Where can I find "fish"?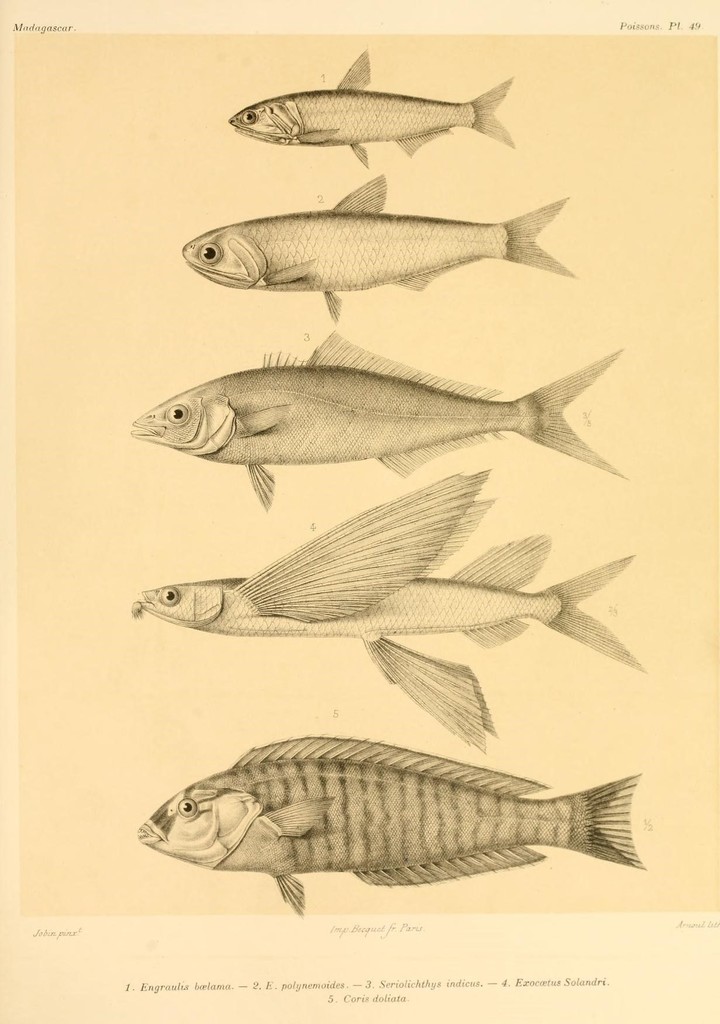
You can find it at box=[123, 462, 650, 751].
